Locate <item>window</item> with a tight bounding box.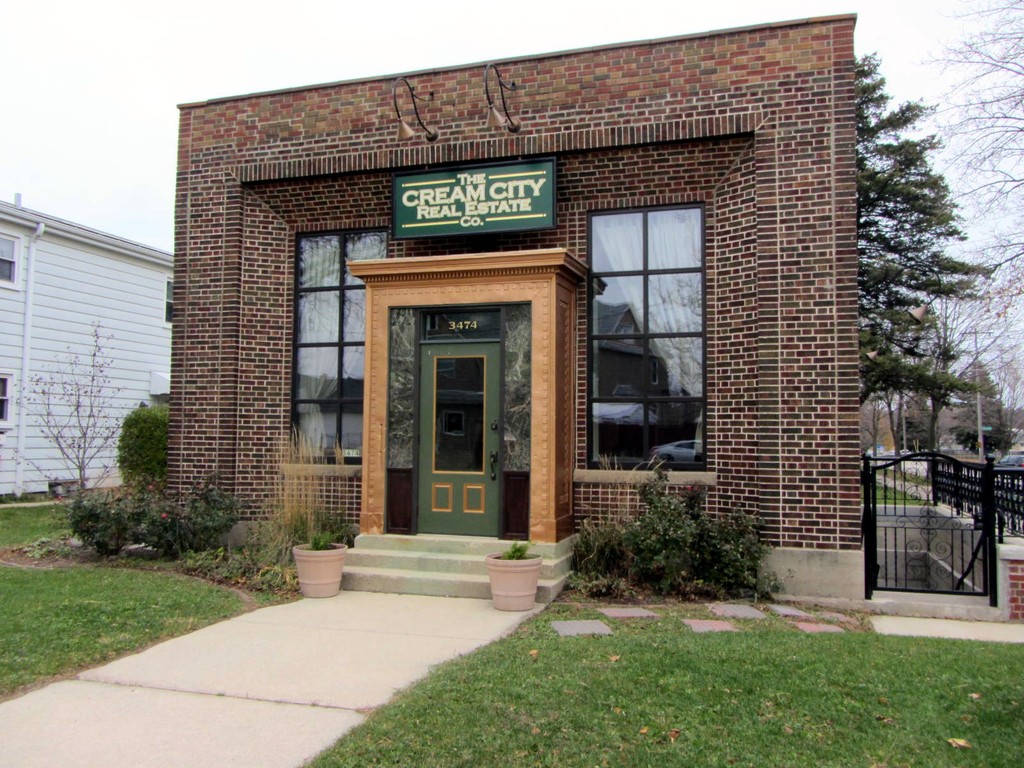
<region>0, 230, 28, 292</region>.
